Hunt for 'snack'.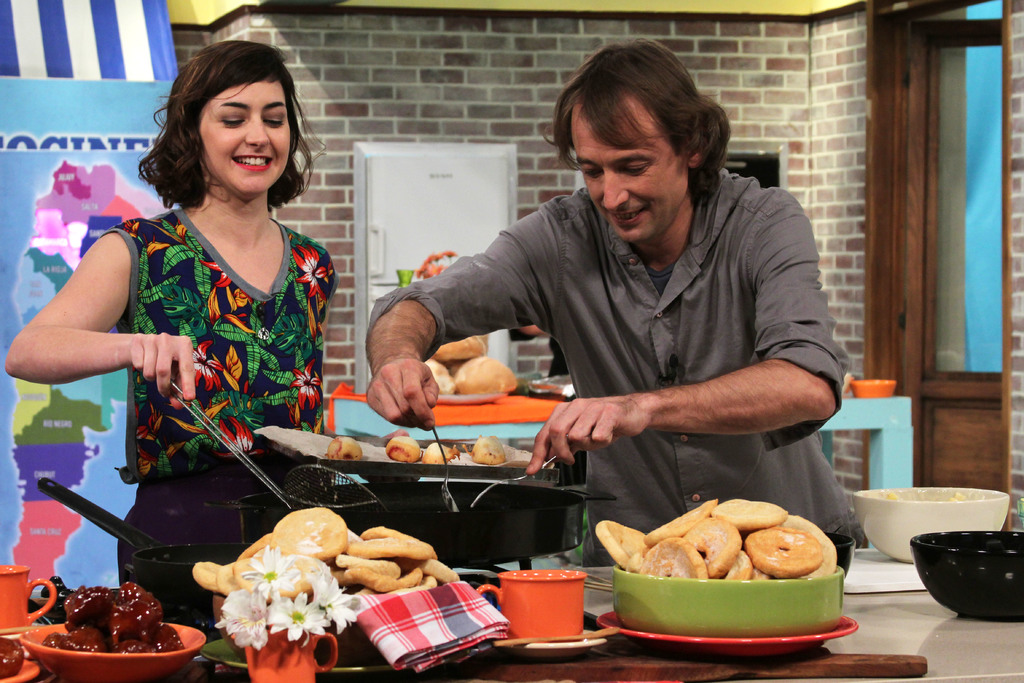
Hunted down at detection(464, 438, 505, 464).
